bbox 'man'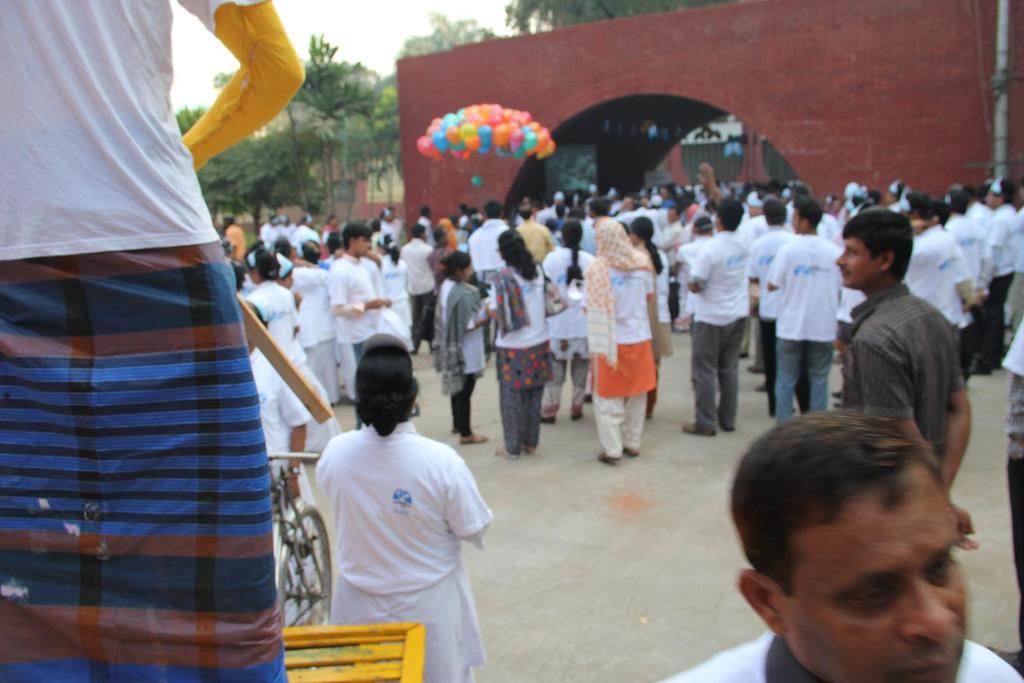
(764, 199, 845, 428)
